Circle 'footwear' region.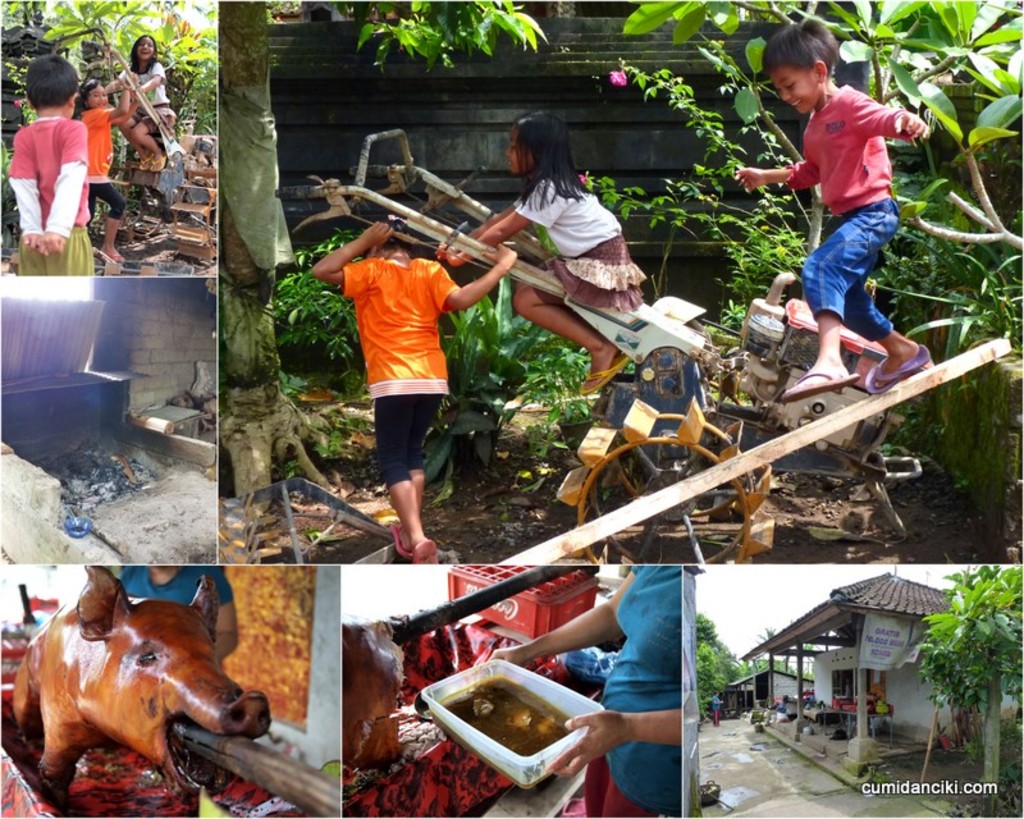
Region: pyautogui.locateOnScreen(580, 356, 631, 393).
